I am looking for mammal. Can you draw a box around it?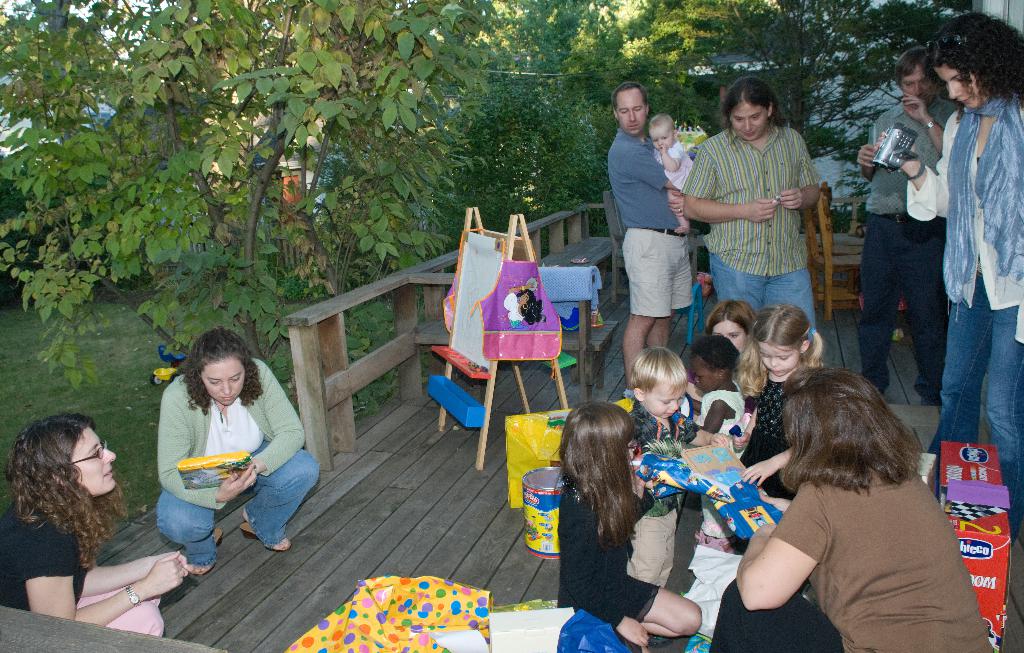
Sure, the bounding box is (687,335,751,514).
